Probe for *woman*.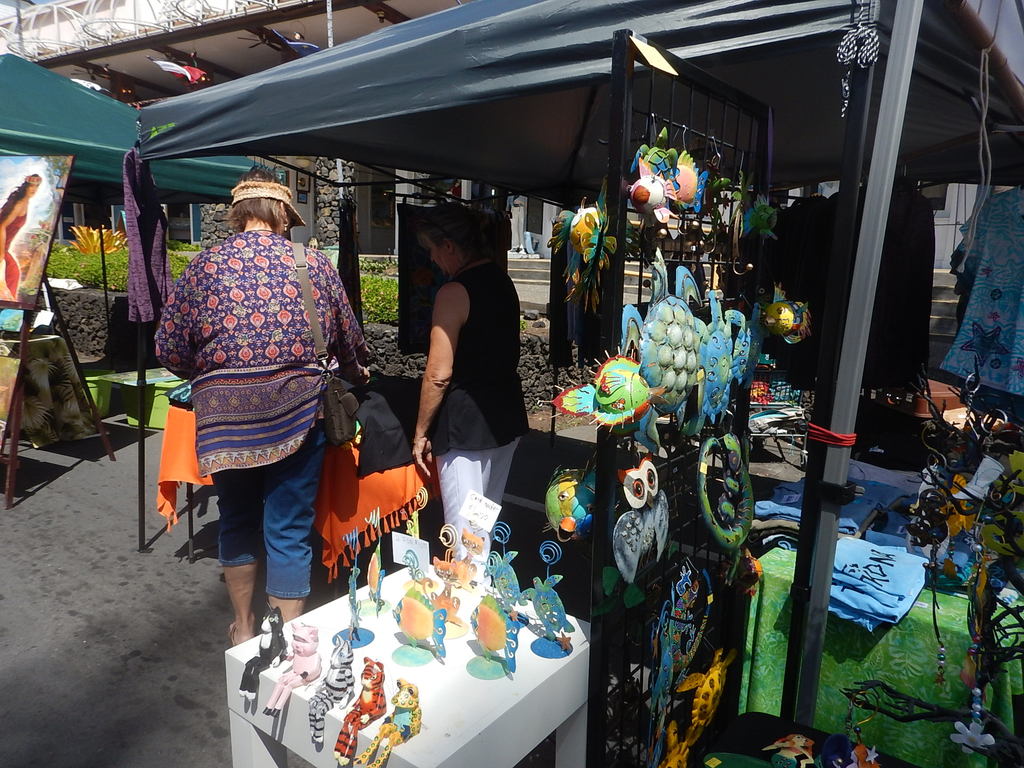
Probe result: {"left": 410, "top": 198, "right": 534, "bottom": 567}.
